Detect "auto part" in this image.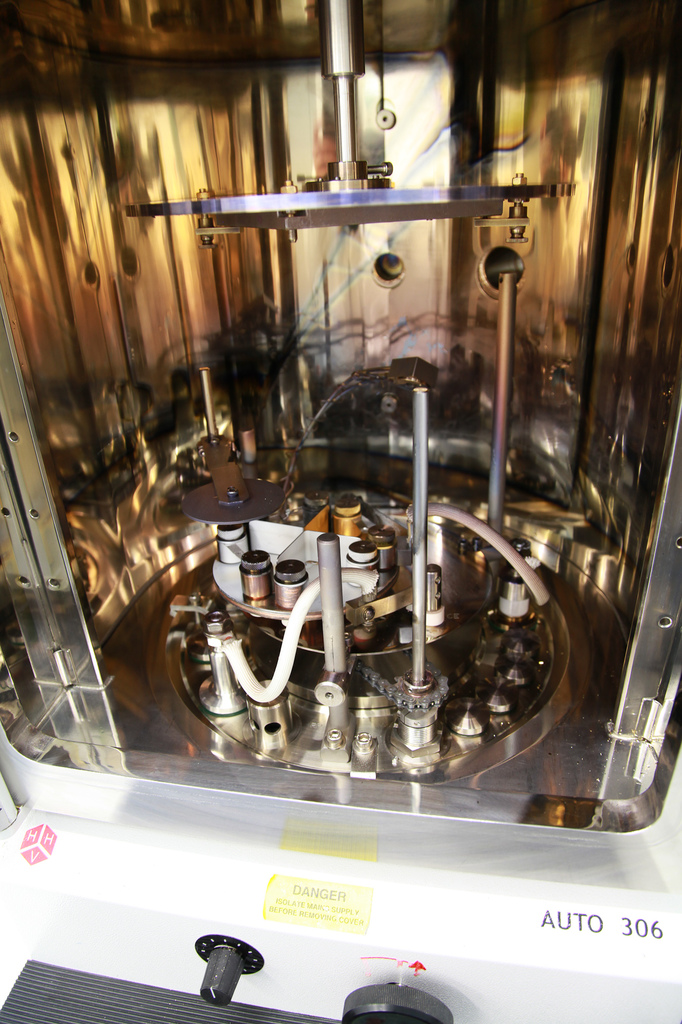
Detection: bbox=(0, 0, 681, 1023).
